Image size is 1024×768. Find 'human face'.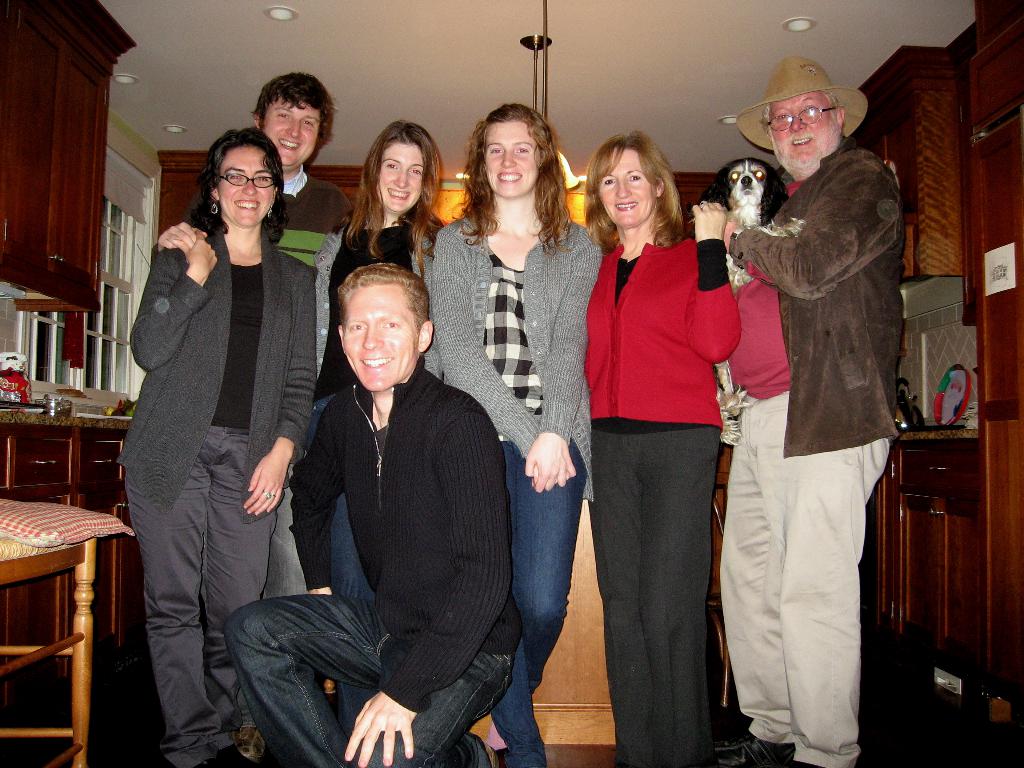
Rect(257, 98, 323, 170).
